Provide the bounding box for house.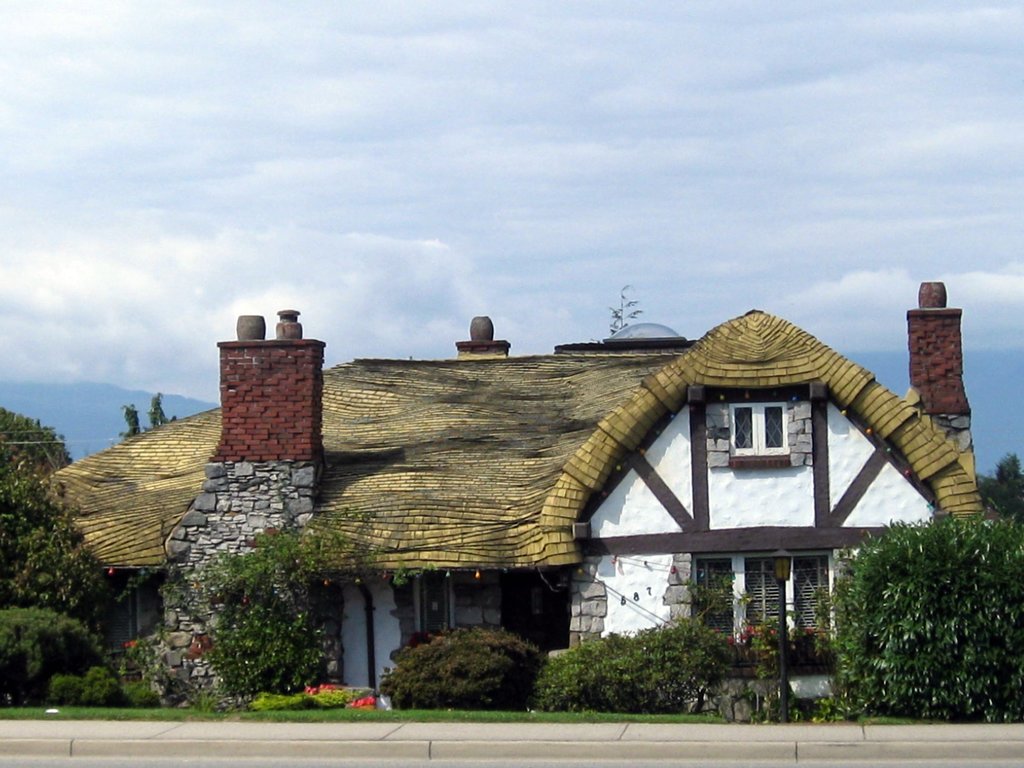
x1=74, y1=285, x2=956, y2=717.
